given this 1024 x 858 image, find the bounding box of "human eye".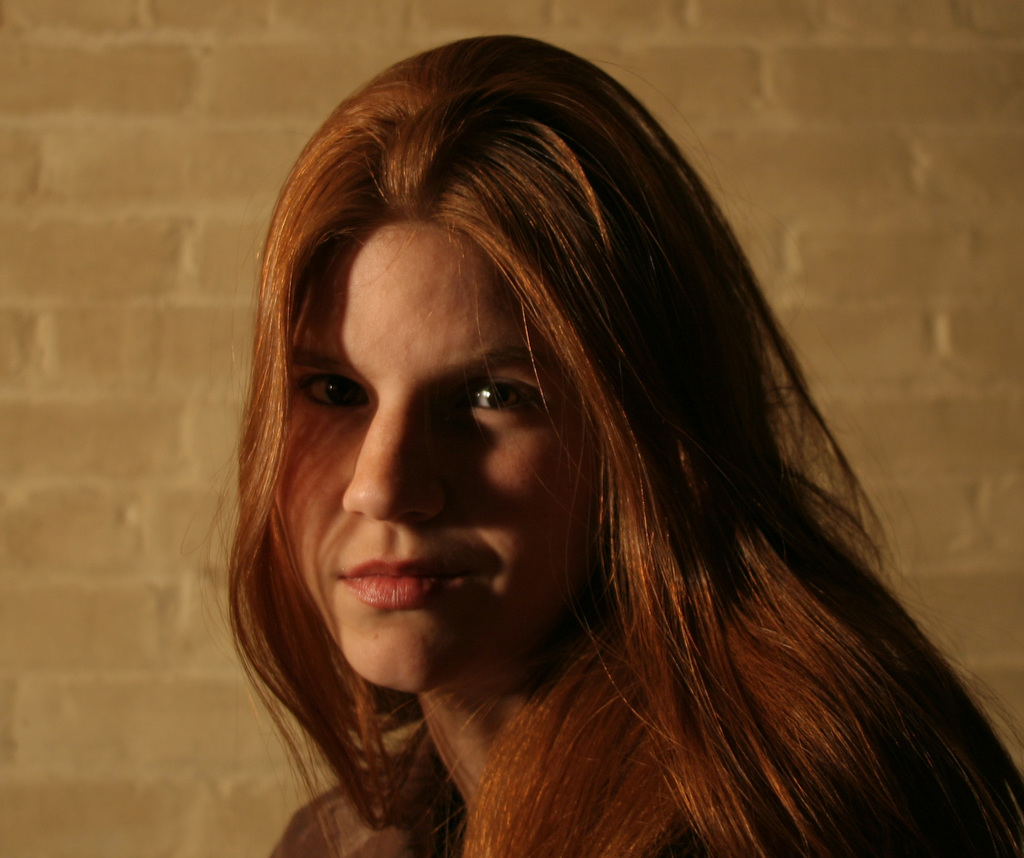
450:375:545:431.
